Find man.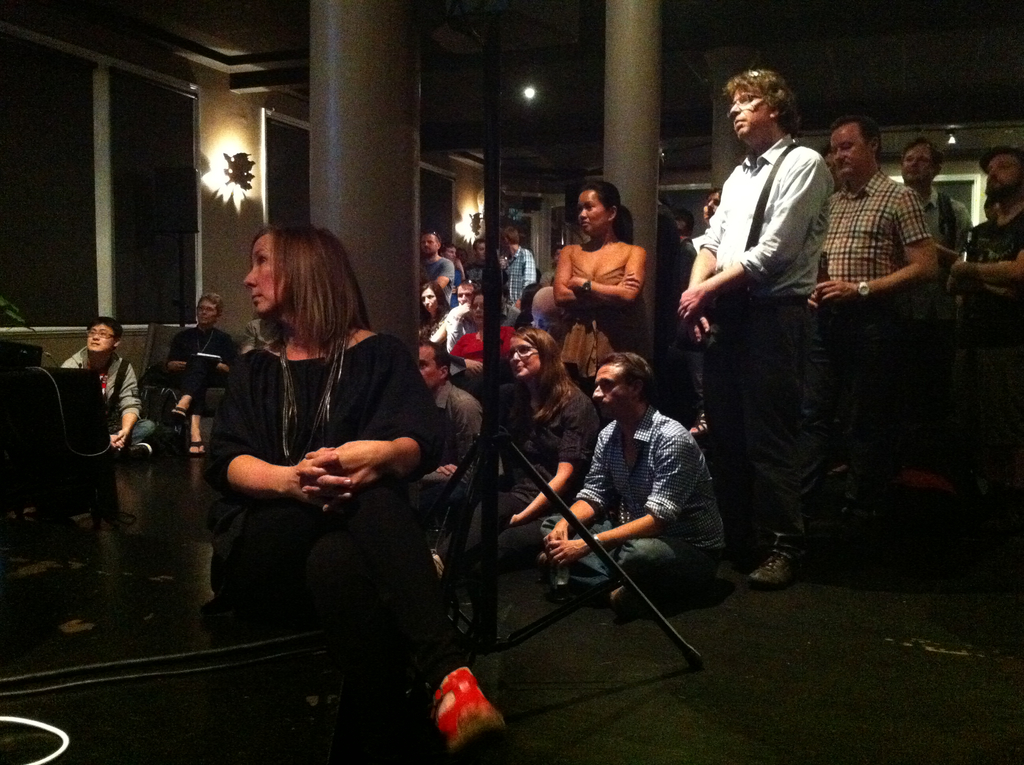
l=504, t=226, r=536, b=305.
